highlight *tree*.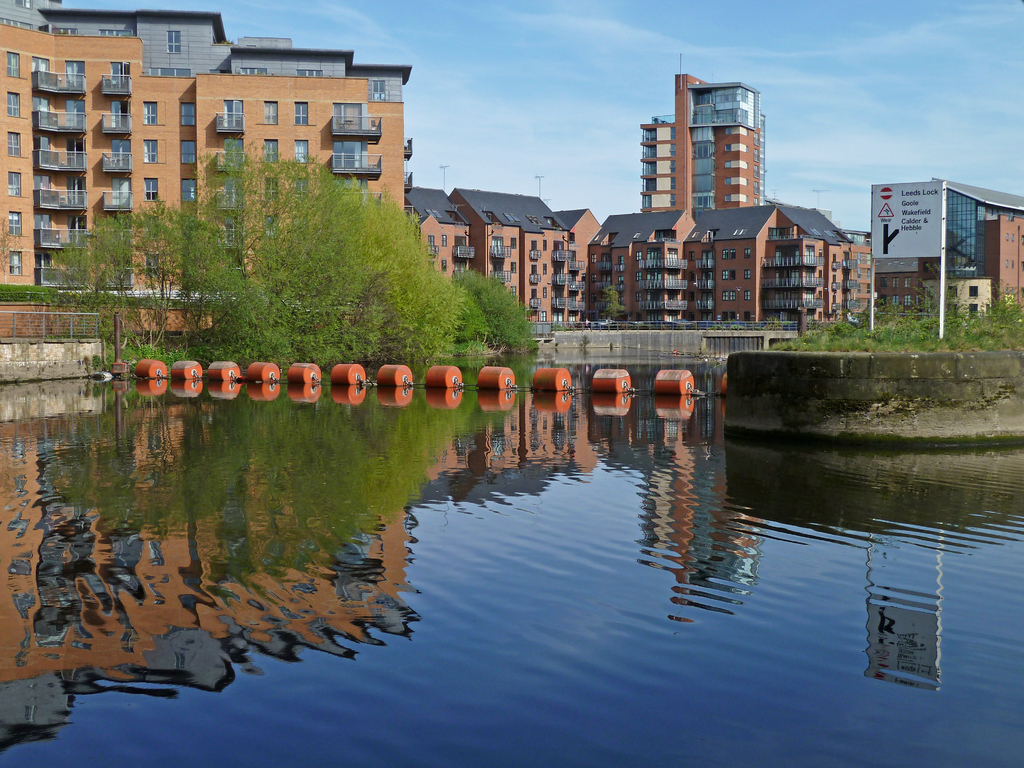
Highlighted region: x1=44 y1=116 x2=520 y2=350.
